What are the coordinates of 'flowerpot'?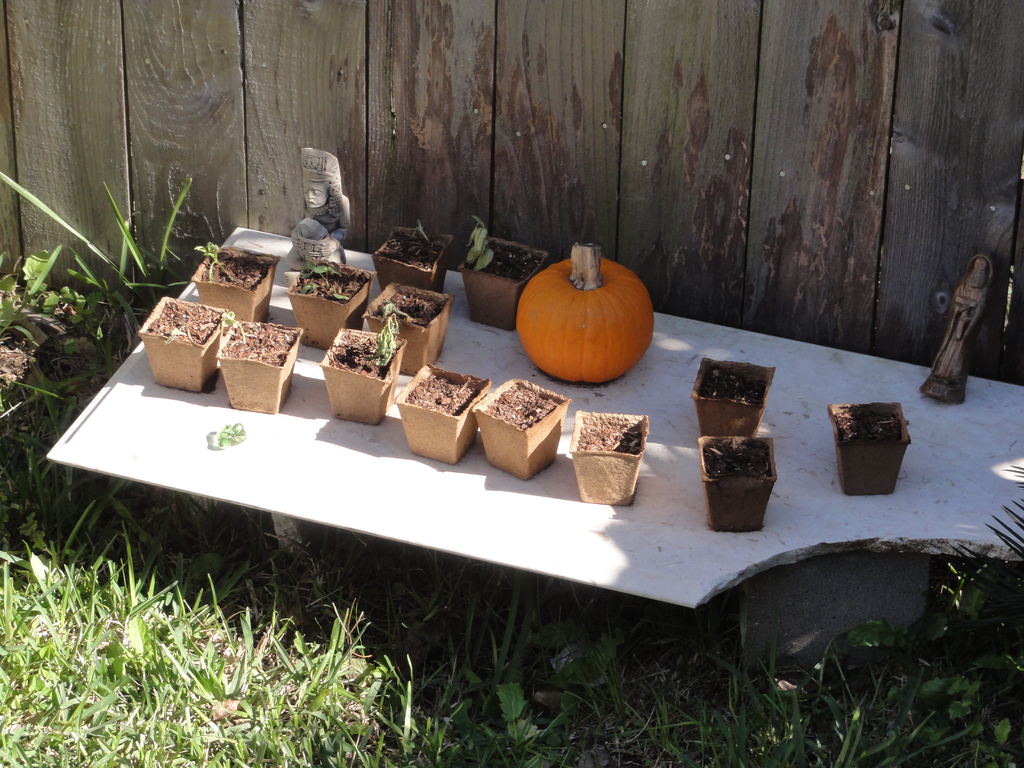
{"left": 690, "top": 352, "right": 776, "bottom": 431}.
